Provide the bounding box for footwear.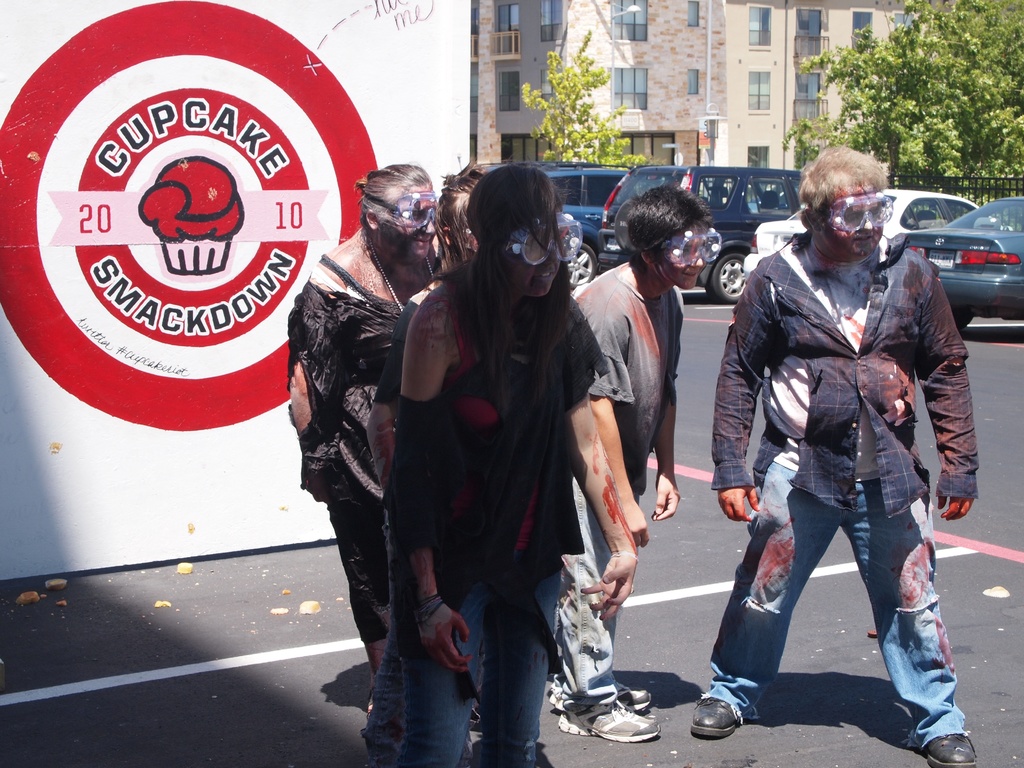
(x1=925, y1=732, x2=976, y2=767).
